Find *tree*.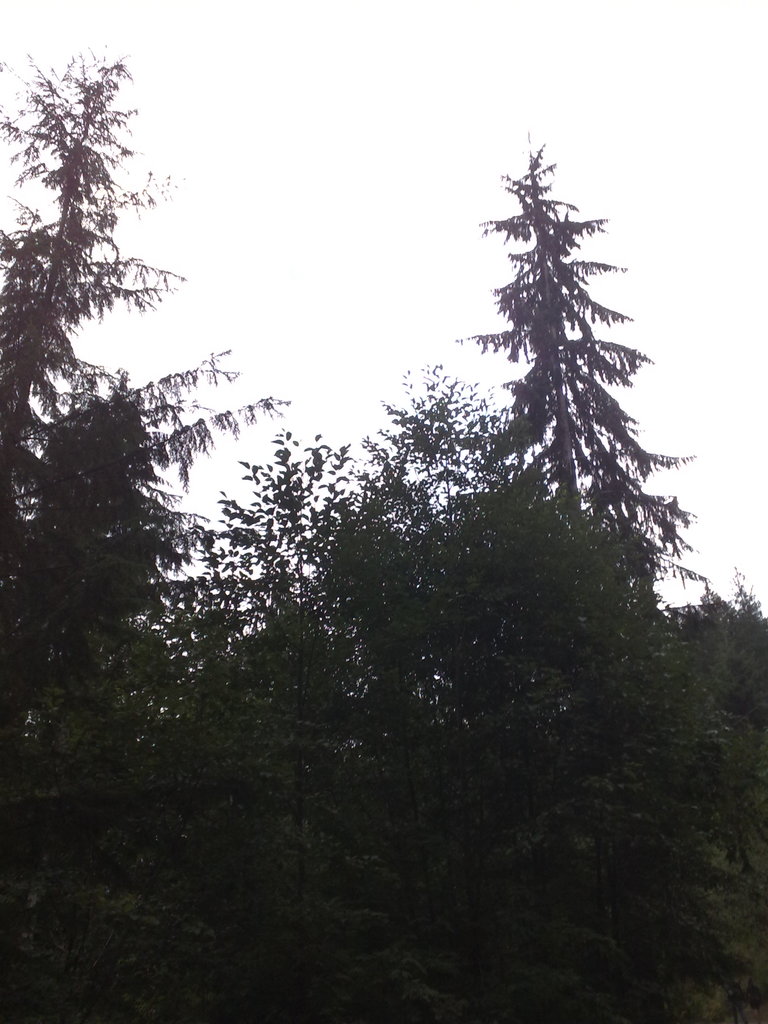
crop(147, 349, 520, 760).
